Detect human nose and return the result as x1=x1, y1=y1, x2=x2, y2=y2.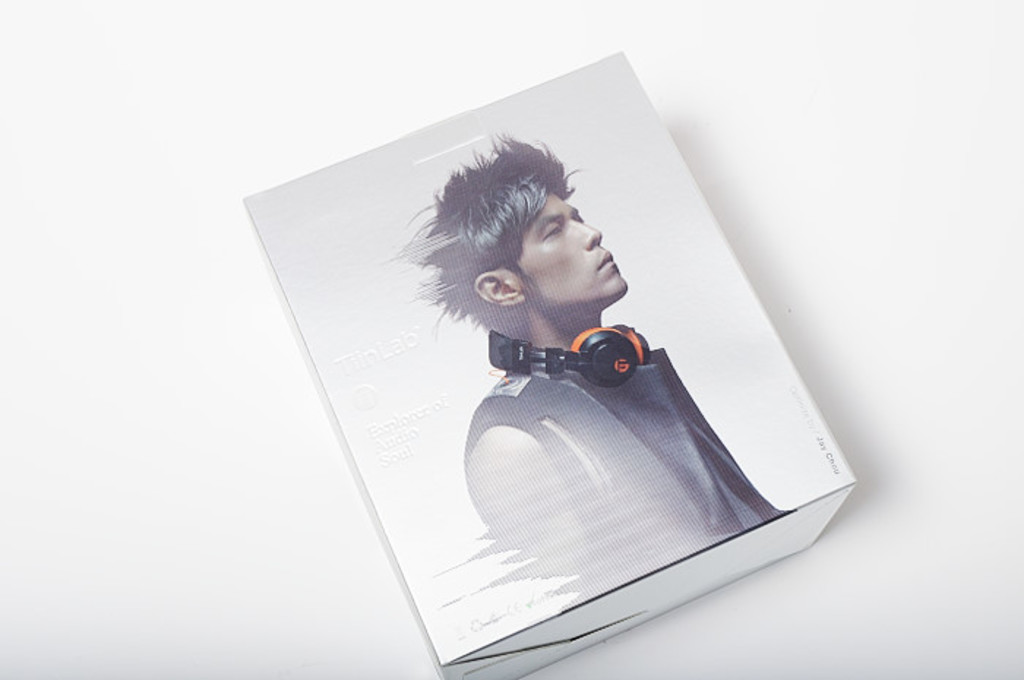
x1=578, y1=218, x2=606, y2=252.
